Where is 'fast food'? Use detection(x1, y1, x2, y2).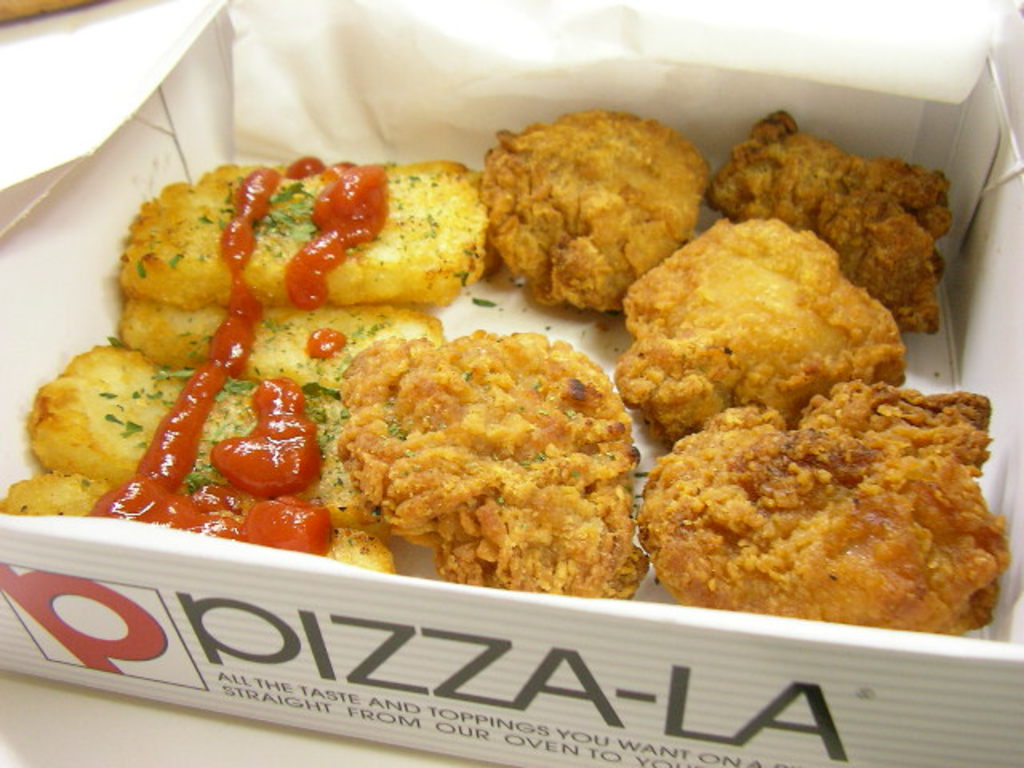
detection(16, 352, 395, 520).
